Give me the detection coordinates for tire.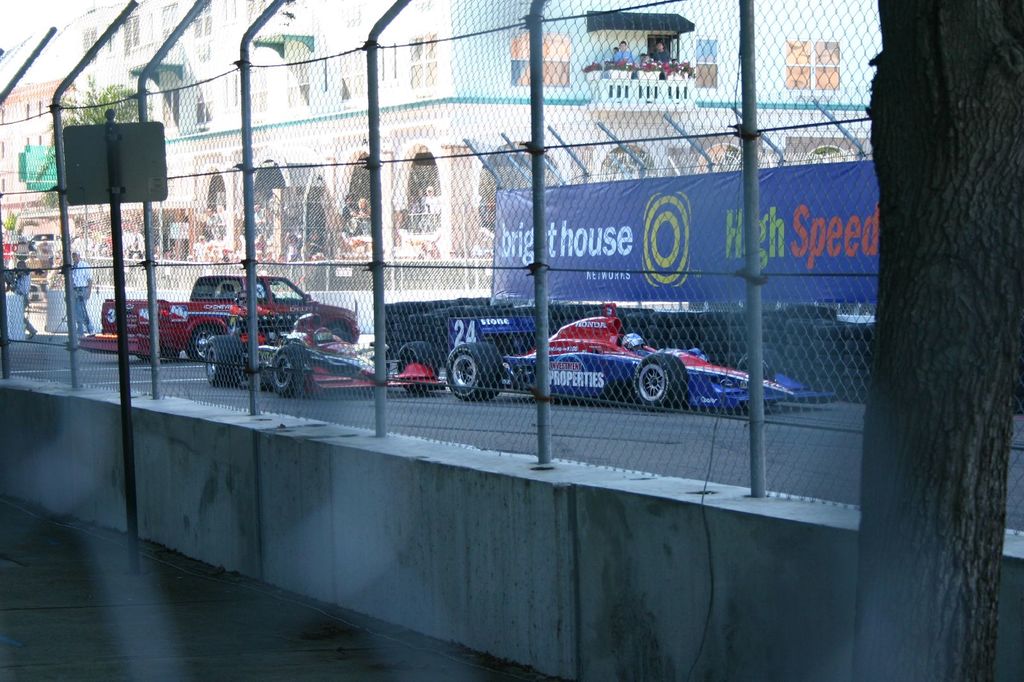
268/345/307/397.
